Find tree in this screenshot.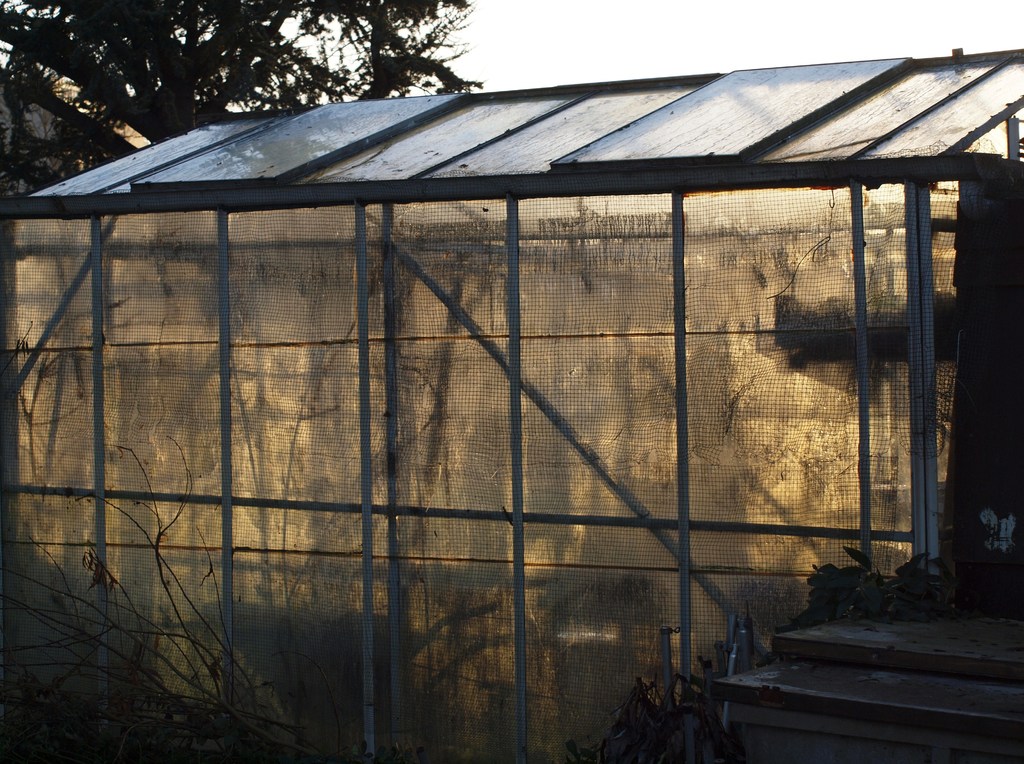
The bounding box for tree is locate(0, 440, 380, 763).
